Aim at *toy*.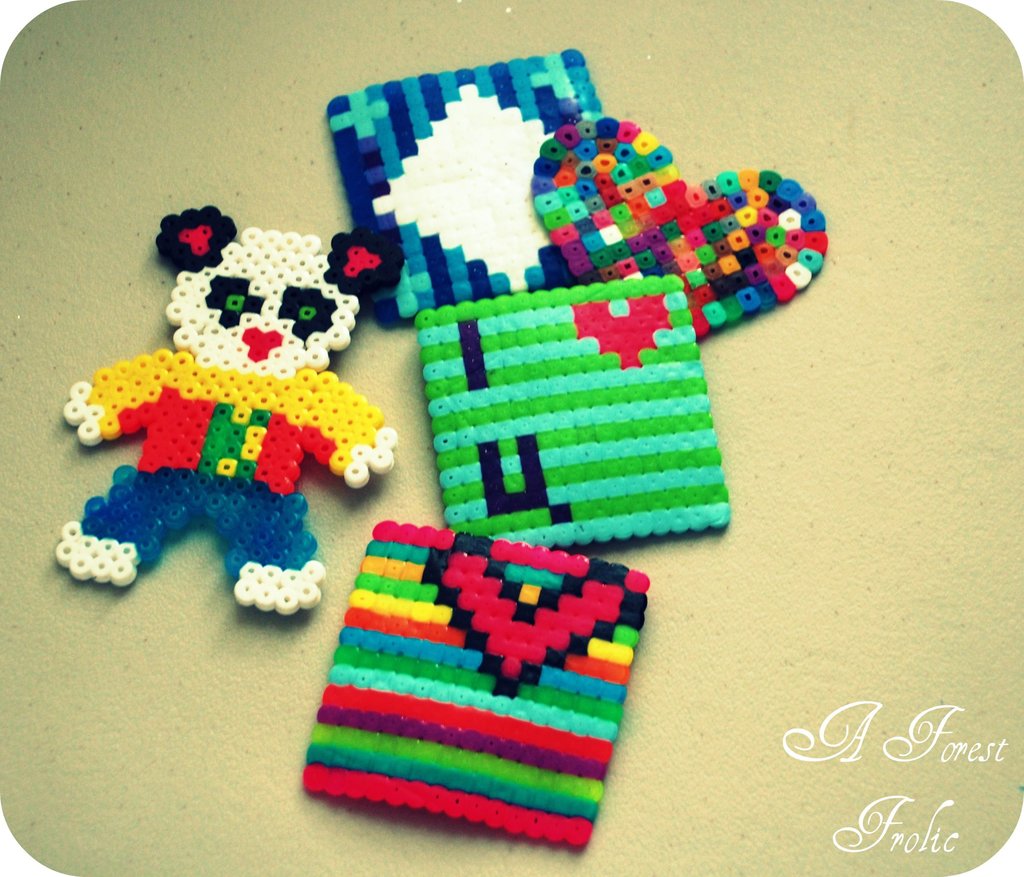
Aimed at {"left": 532, "top": 115, "right": 833, "bottom": 341}.
